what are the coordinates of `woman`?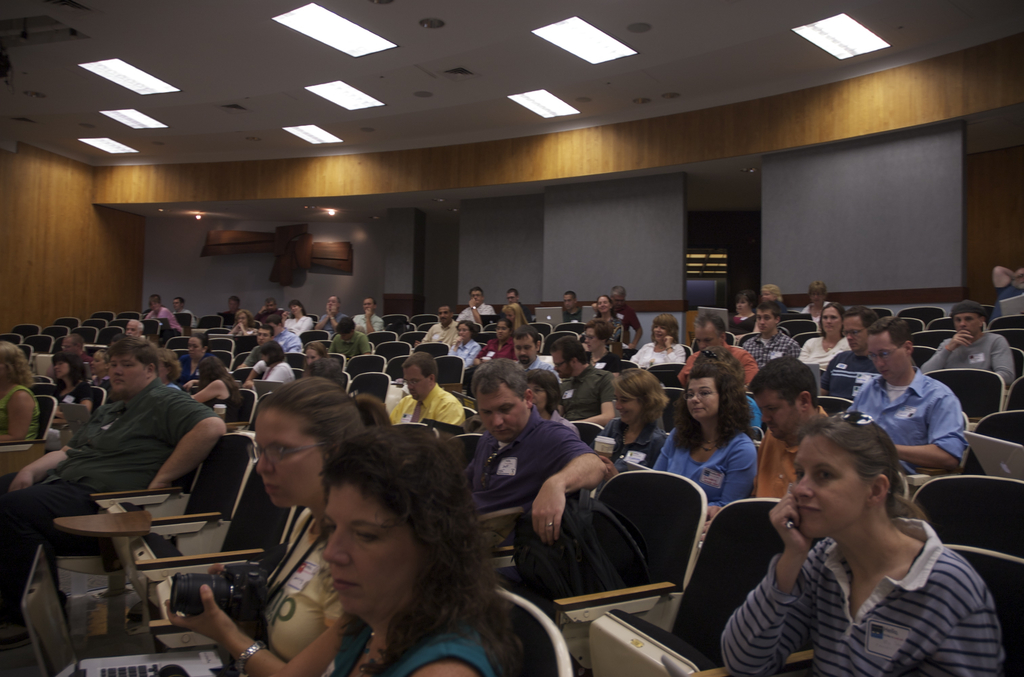
box=[180, 352, 245, 421].
